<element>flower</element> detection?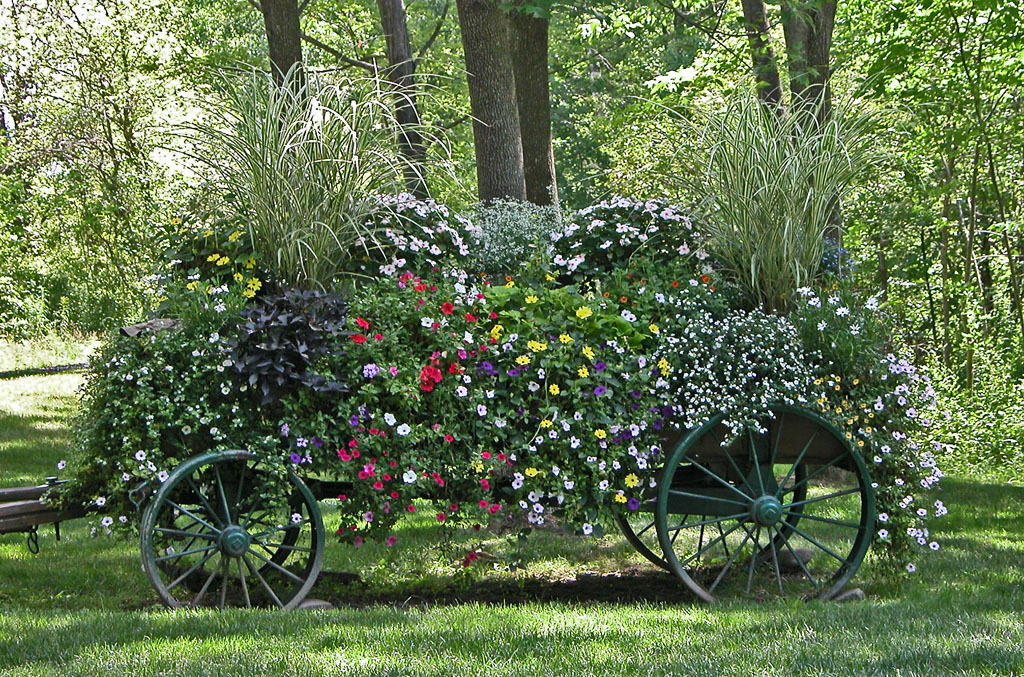
bbox=[833, 304, 850, 320]
